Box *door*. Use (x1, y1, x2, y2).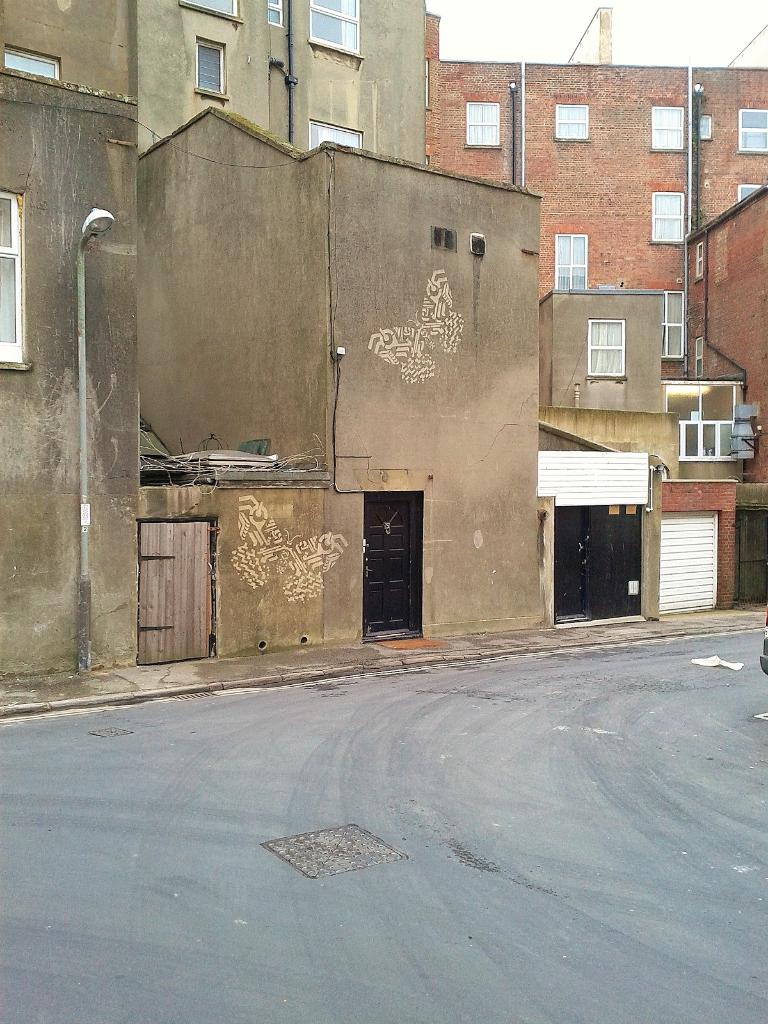
(551, 498, 649, 620).
